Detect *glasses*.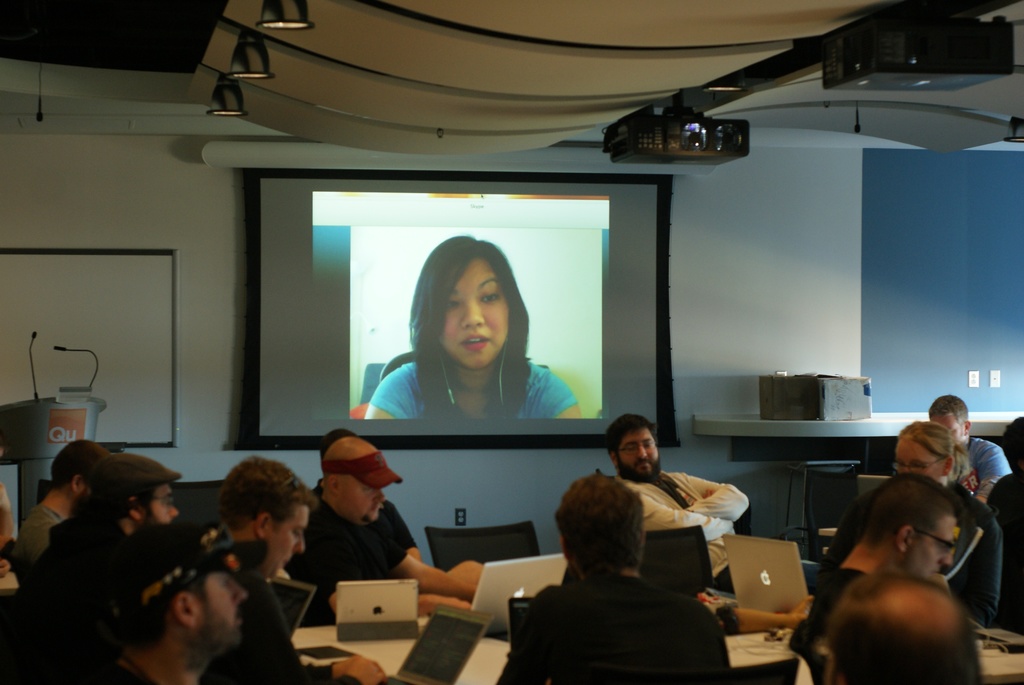
Detected at (914,525,963,555).
